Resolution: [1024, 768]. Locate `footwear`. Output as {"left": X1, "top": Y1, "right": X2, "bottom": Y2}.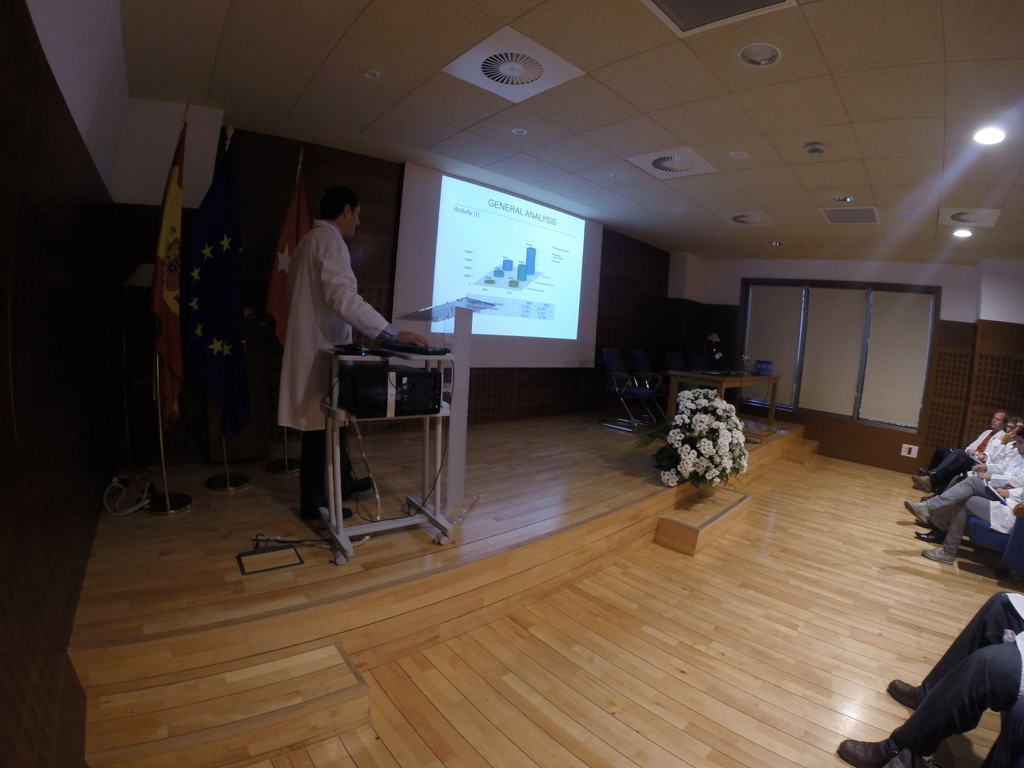
{"left": 351, "top": 477, "right": 376, "bottom": 494}.
